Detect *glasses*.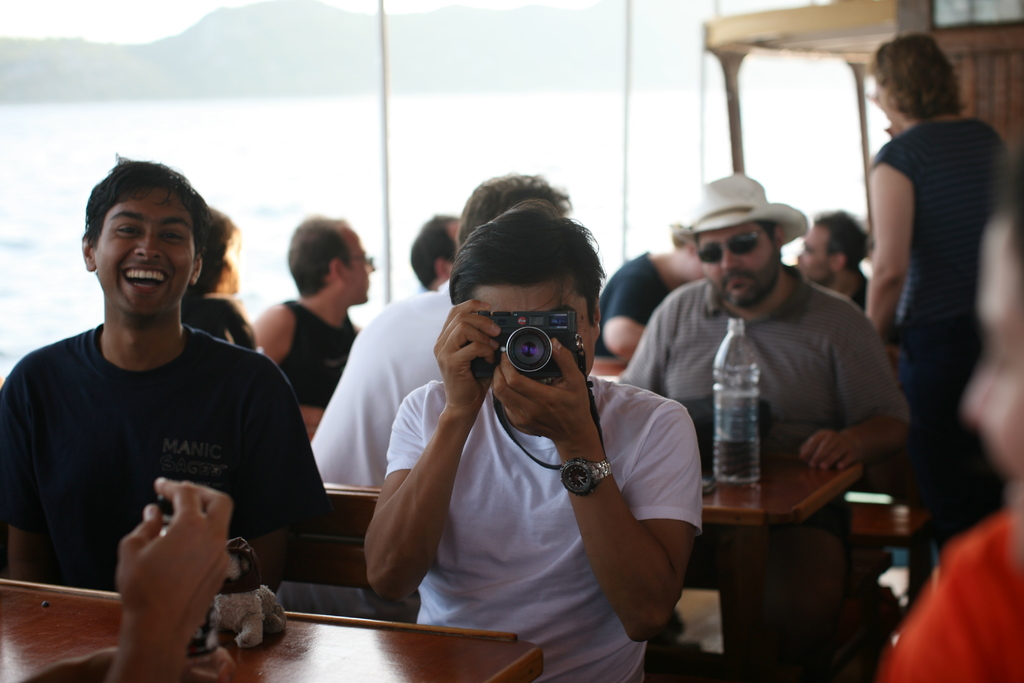
Detected at (696, 222, 771, 263).
